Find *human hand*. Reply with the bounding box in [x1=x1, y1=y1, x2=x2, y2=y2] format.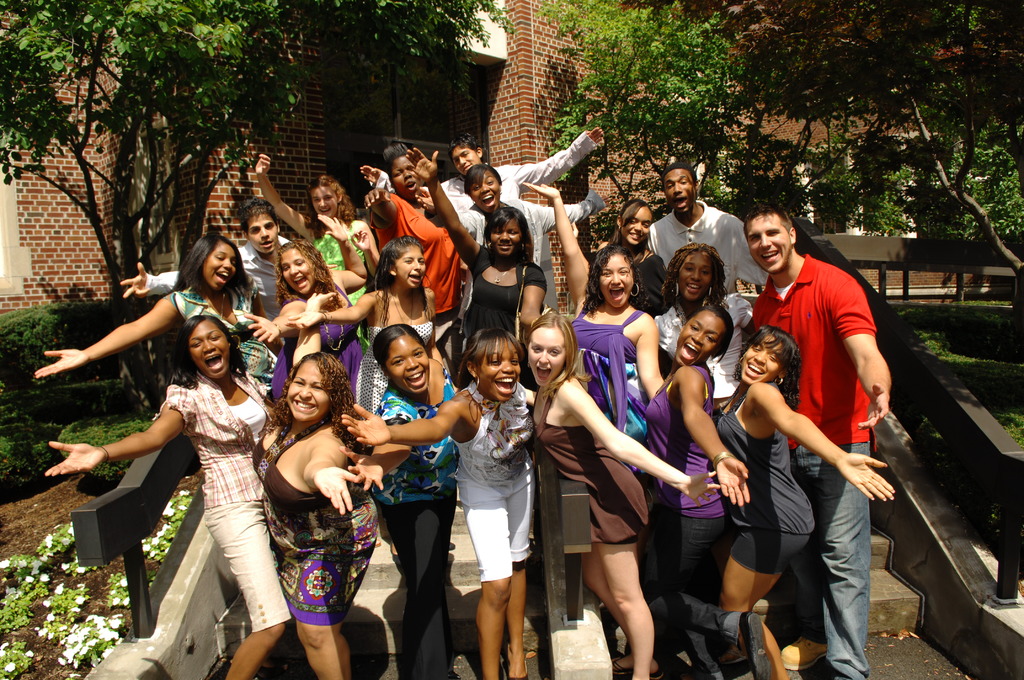
[x1=358, y1=164, x2=384, y2=185].
